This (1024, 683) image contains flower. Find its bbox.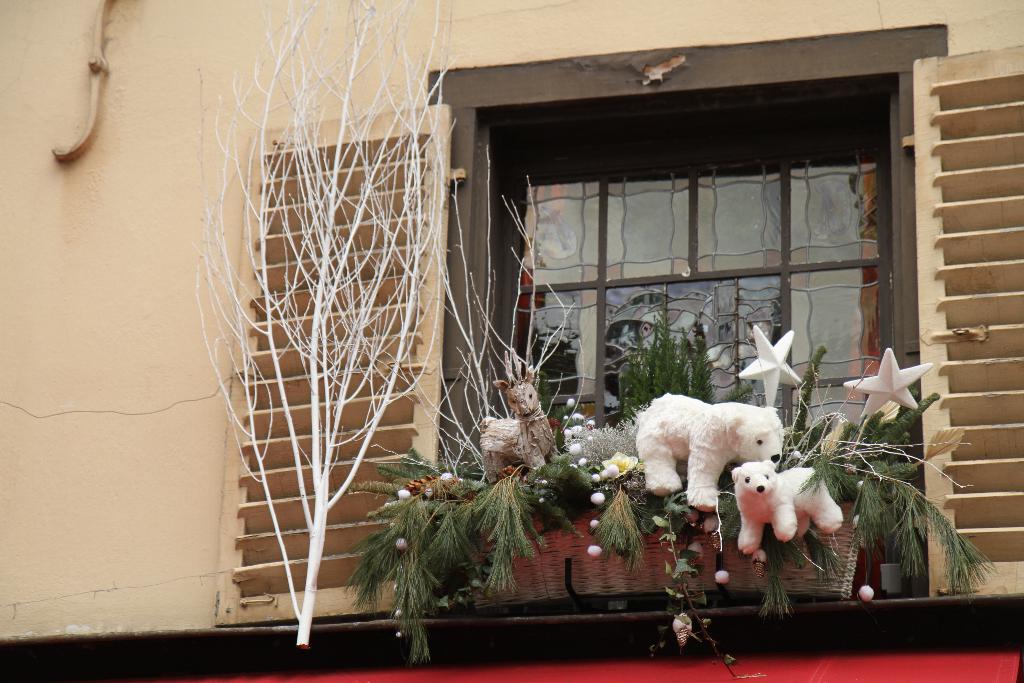
603:450:636:474.
